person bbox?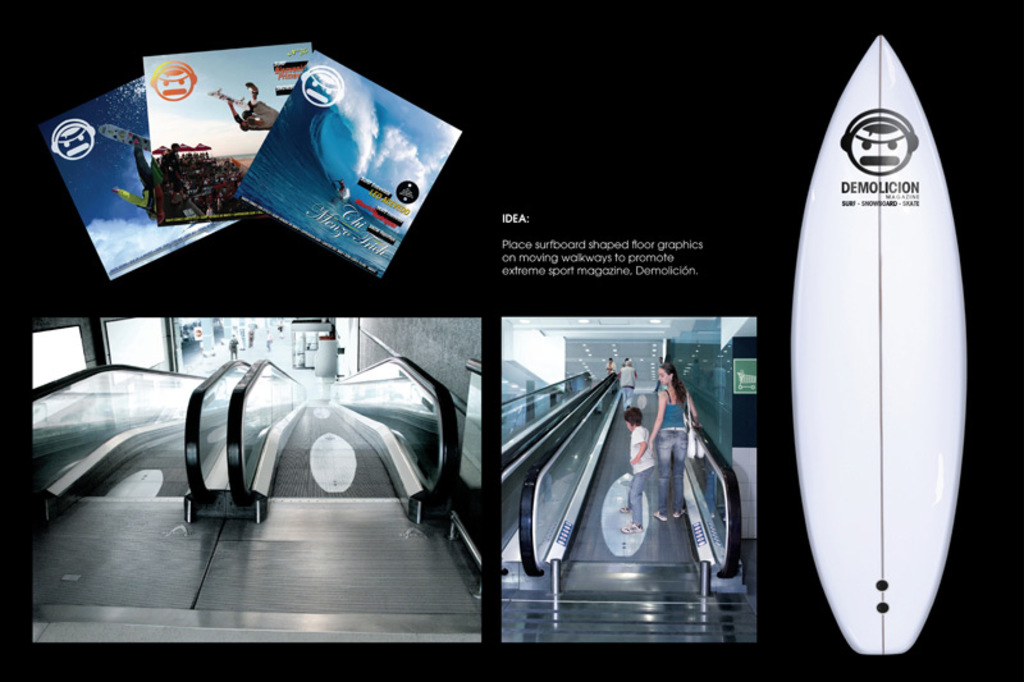
616,358,639,411
